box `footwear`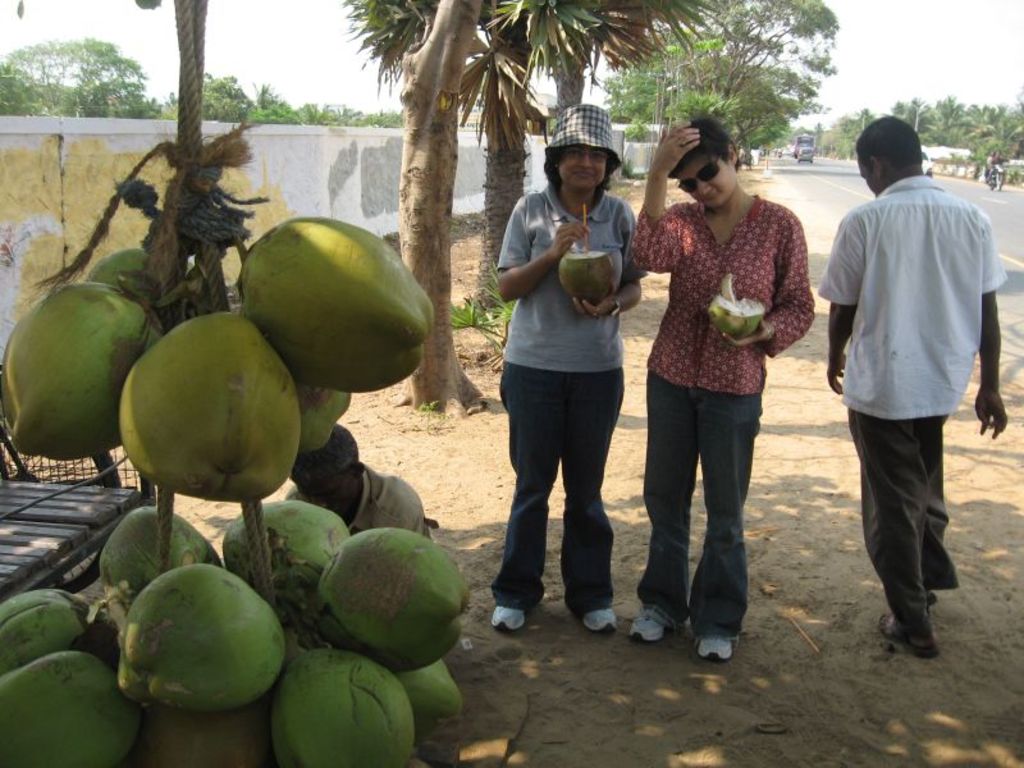
[x1=490, y1=604, x2=525, y2=632]
